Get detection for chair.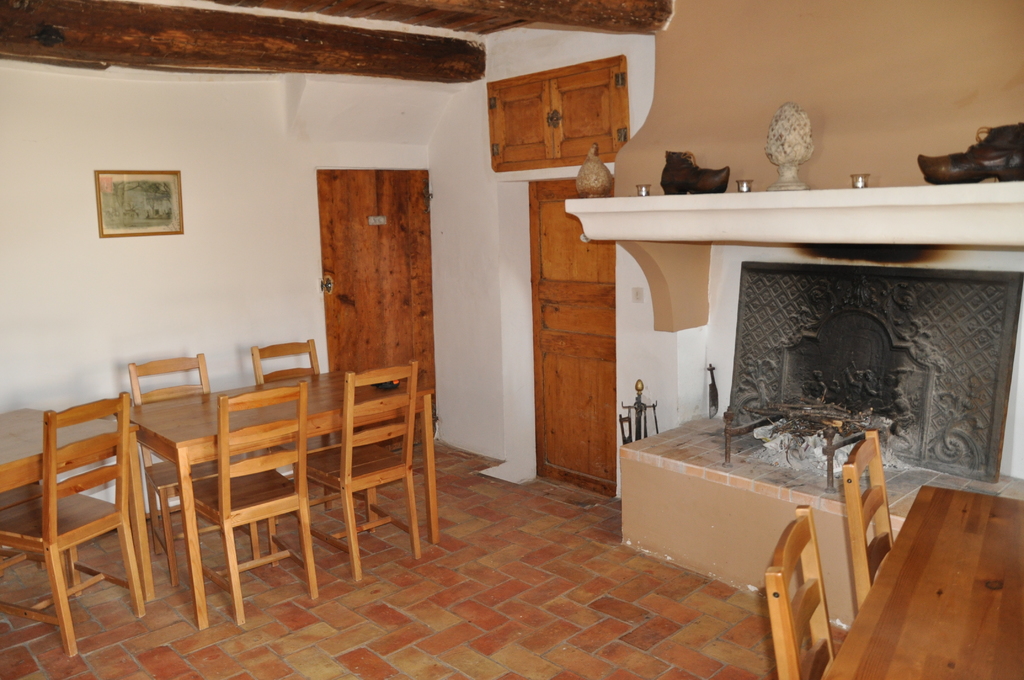
Detection: BBox(289, 354, 419, 582).
